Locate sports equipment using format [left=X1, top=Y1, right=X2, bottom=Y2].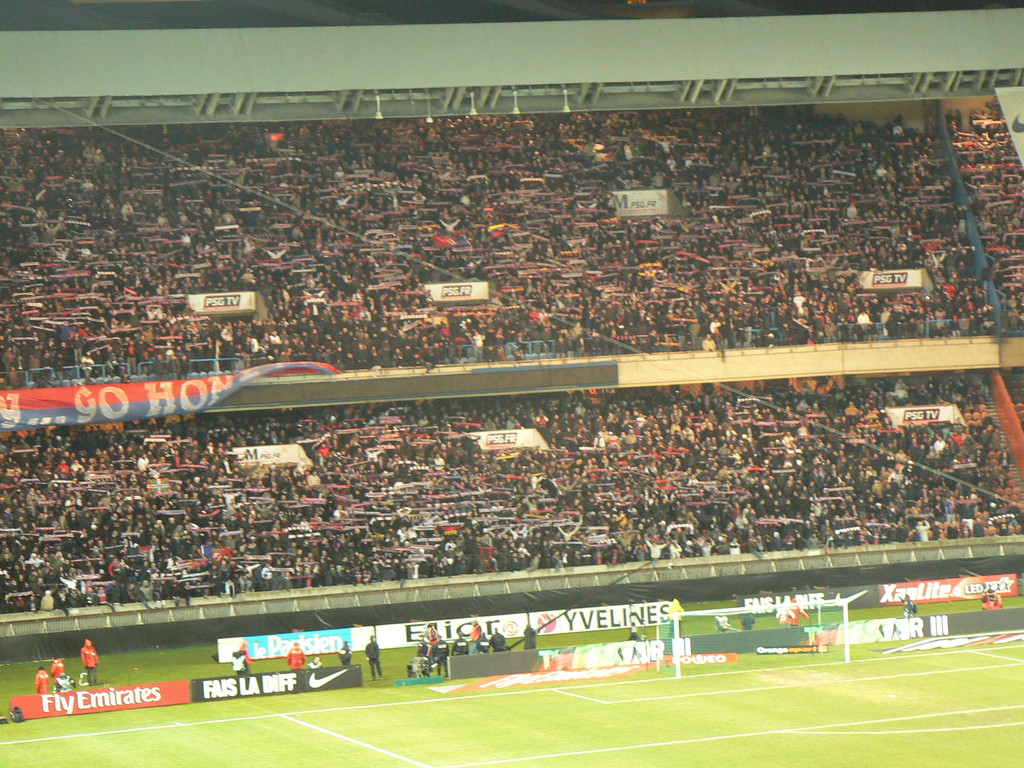
[left=653, top=598, right=847, bottom=676].
